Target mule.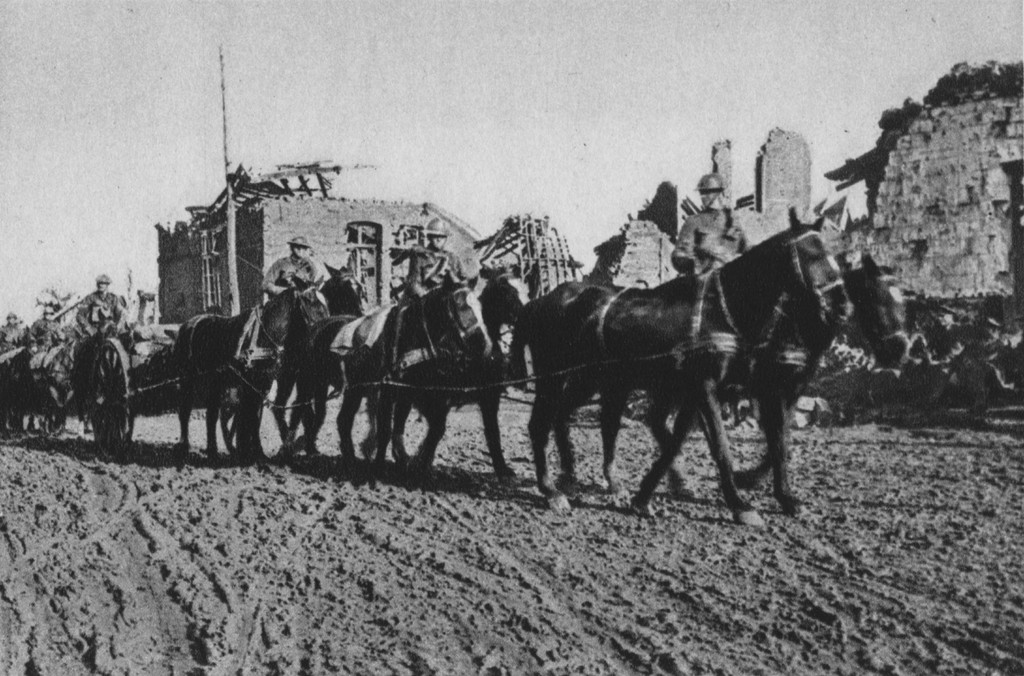
Target region: bbox(295, 264, 488, 481).
